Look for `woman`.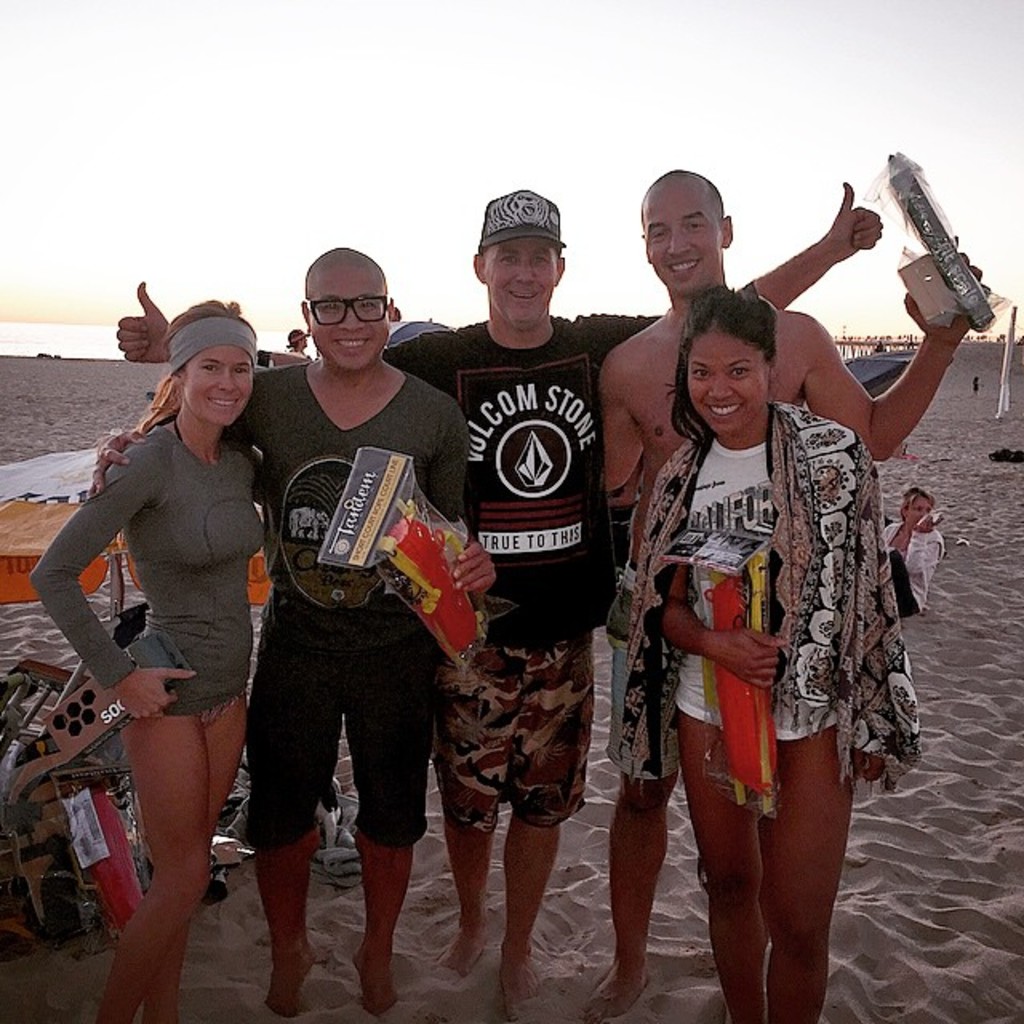
Found: {"left": 40, "top": 274, "right": 301, "bottom": 992}.
